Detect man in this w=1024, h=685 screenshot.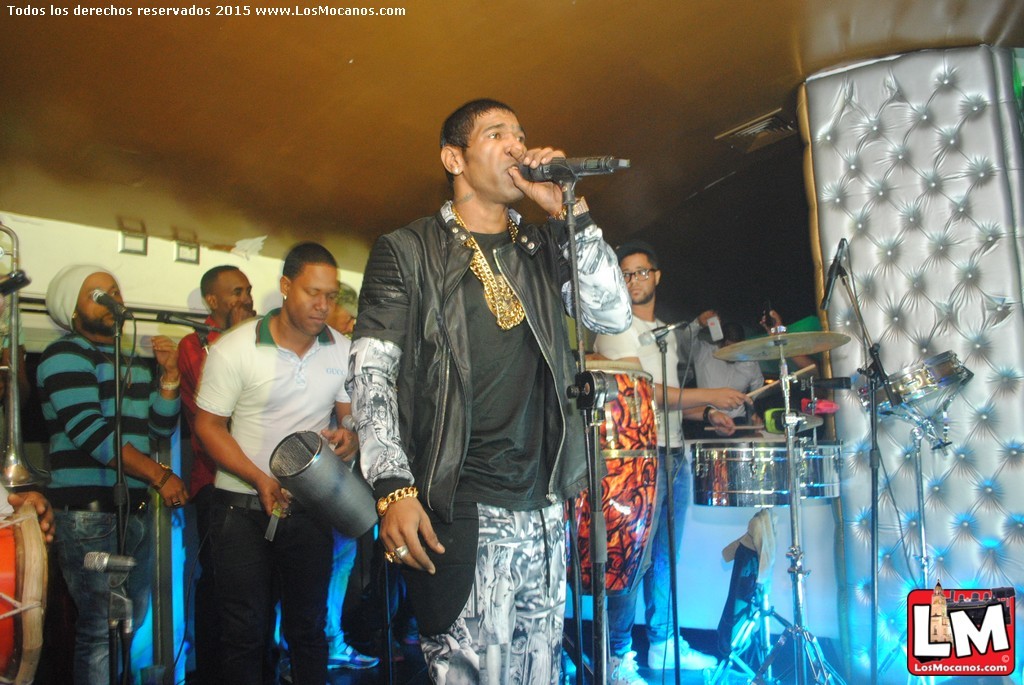
Detection: locate(326, 280, 356, 333).
